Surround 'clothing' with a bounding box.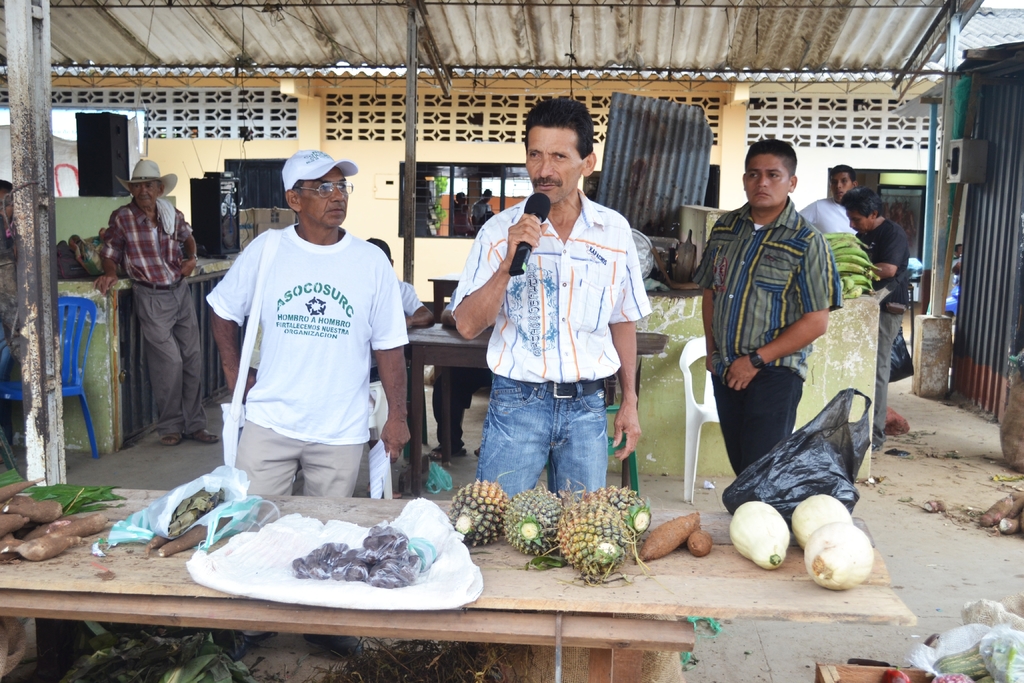
region(446, 189, 652, 495).
